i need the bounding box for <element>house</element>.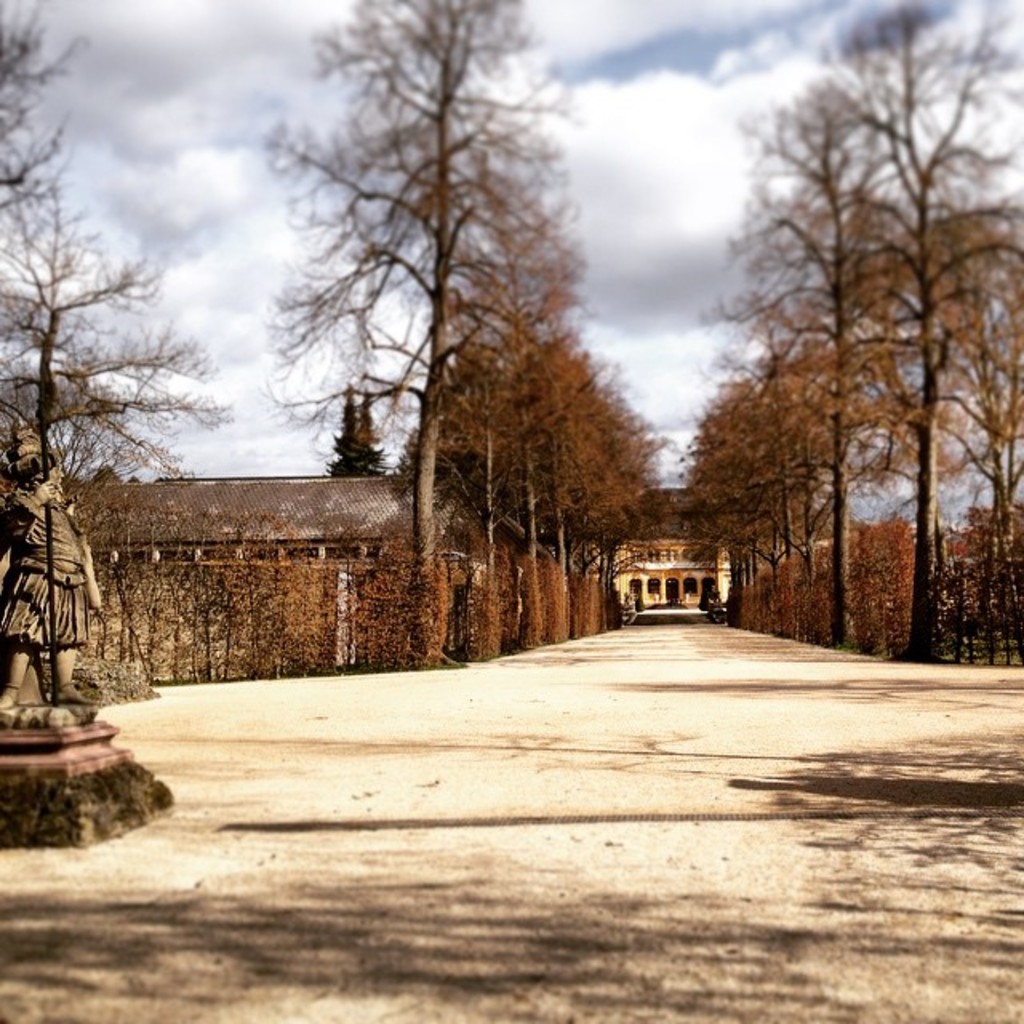
Here it is: pyautogui.locateOnScreen(590, 490, 832, 610).
